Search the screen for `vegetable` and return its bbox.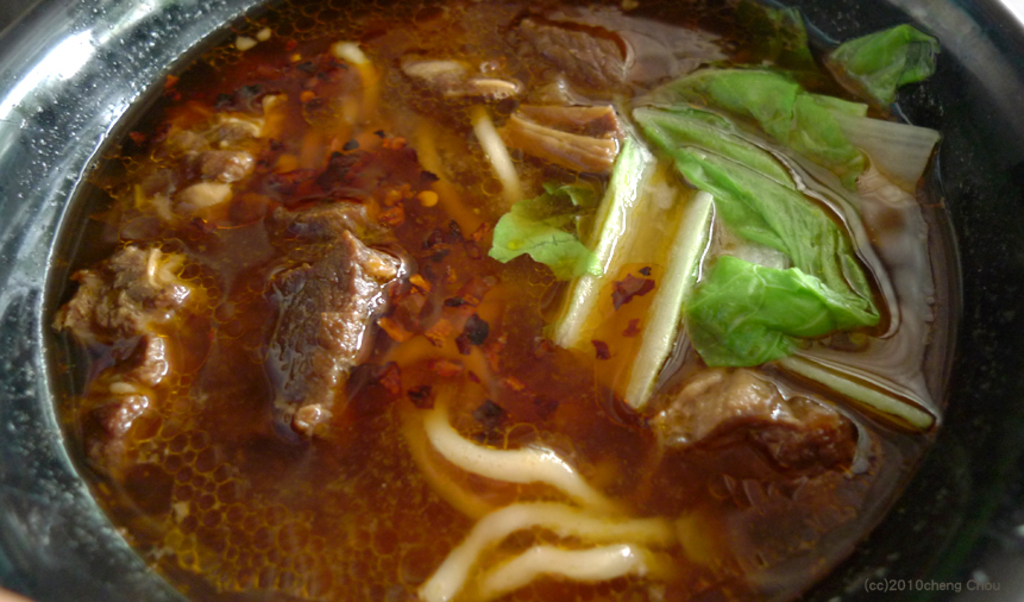
Found: x1=497 y1=0 x2=941 y2=437.
